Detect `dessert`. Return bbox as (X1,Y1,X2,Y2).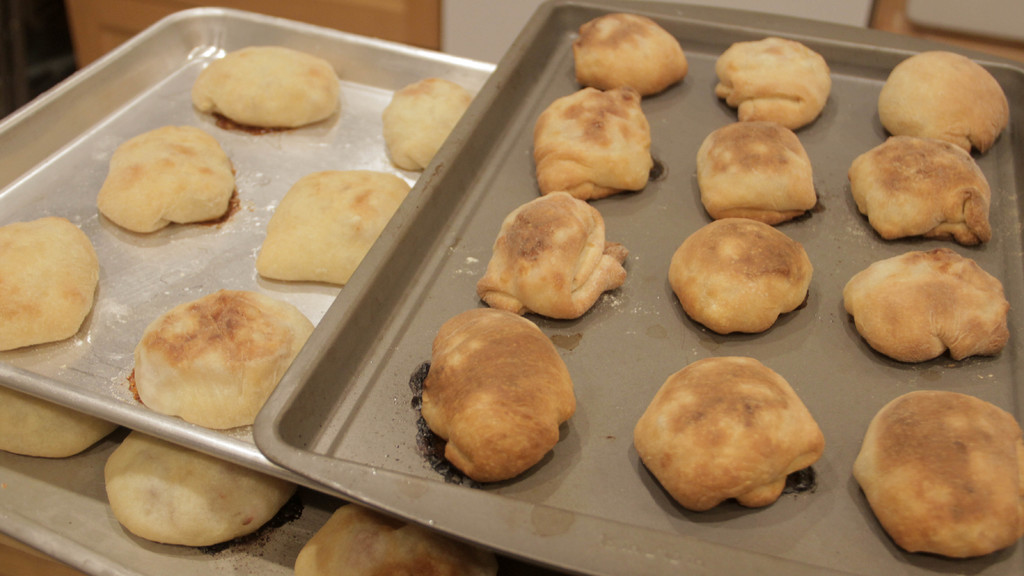
(251,169,415,283).
